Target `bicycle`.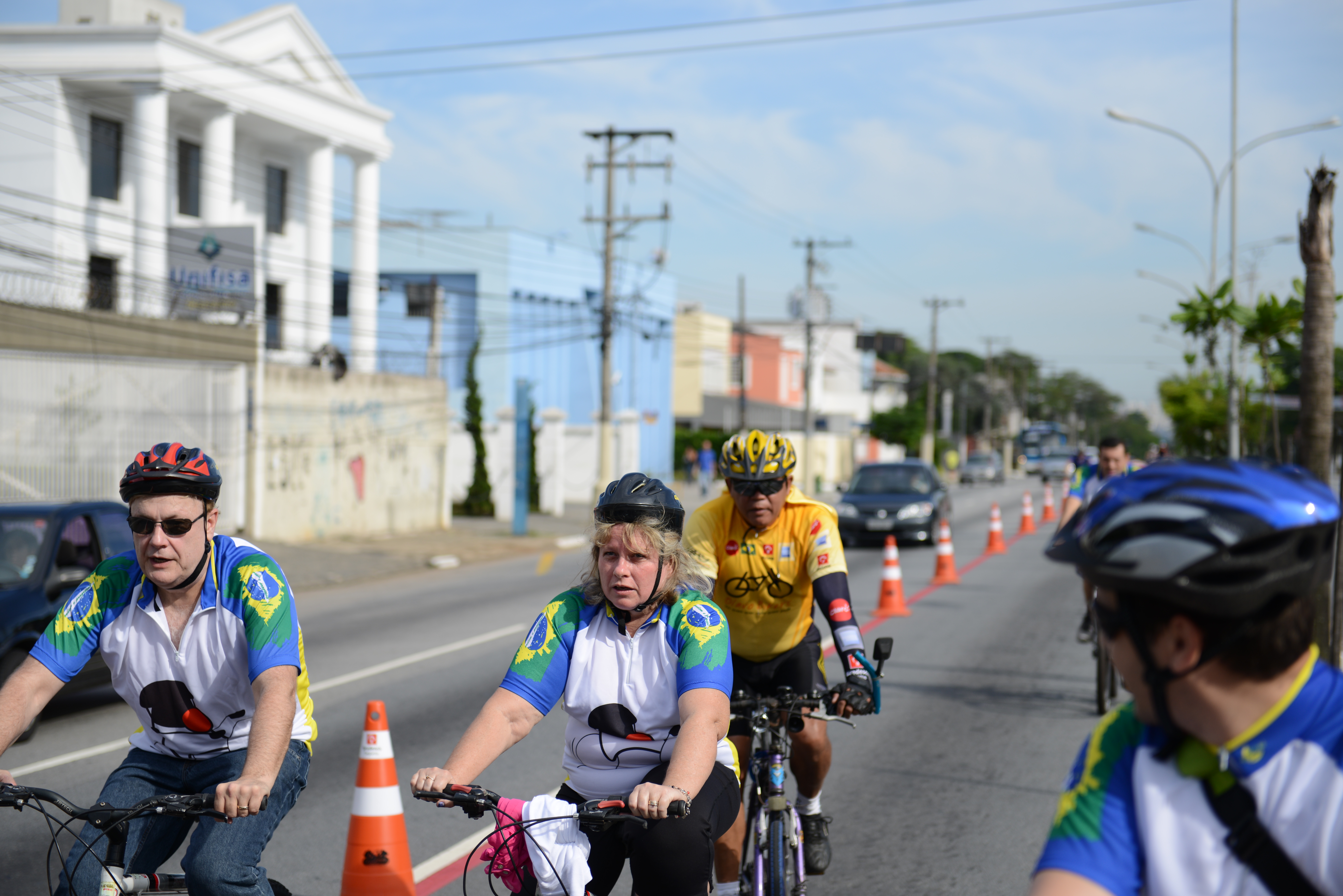
Target region: <region>75, 143, 129, 163</region>.
